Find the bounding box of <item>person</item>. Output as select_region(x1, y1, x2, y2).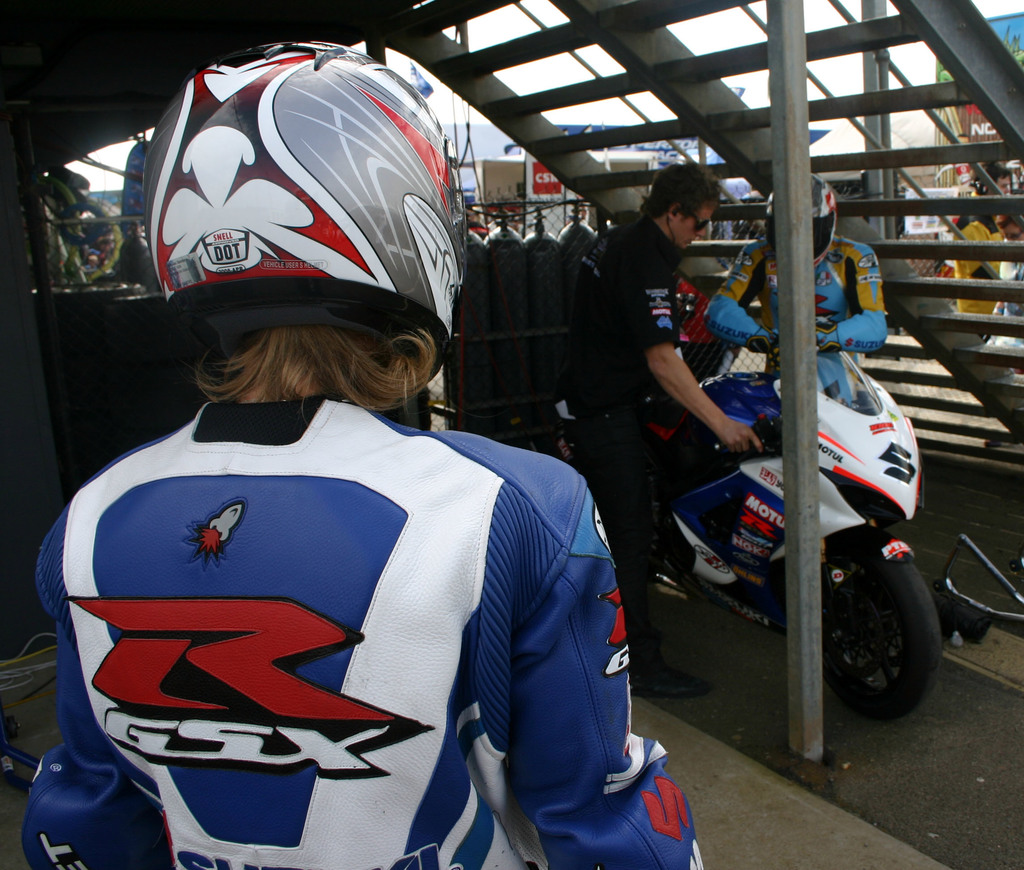
select_region(521, 170, 753, 785).
